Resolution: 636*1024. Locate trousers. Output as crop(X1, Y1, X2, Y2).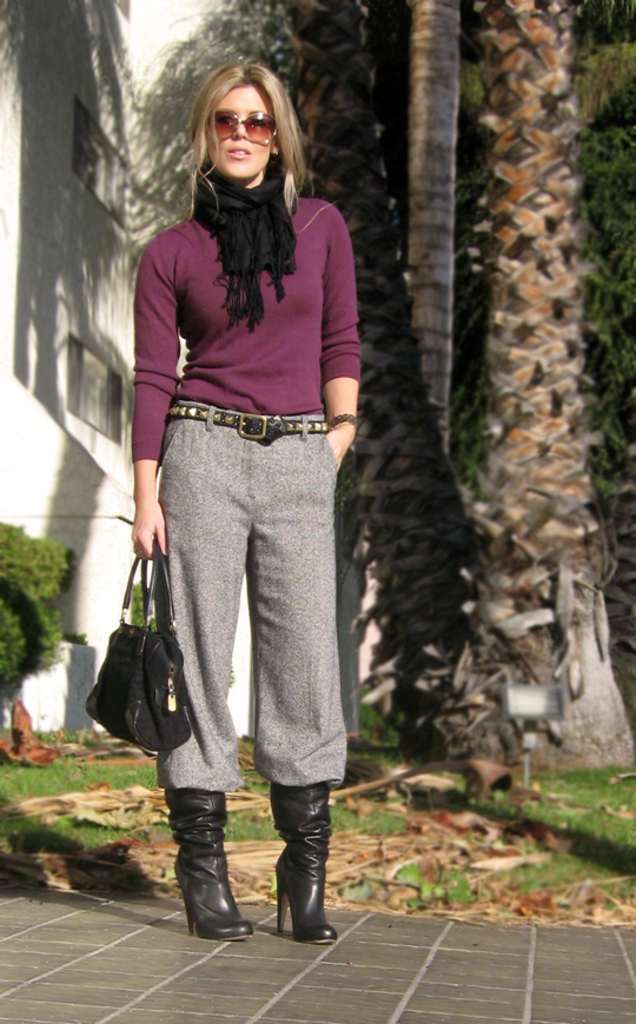
crop(130, 444, 355, 849).
